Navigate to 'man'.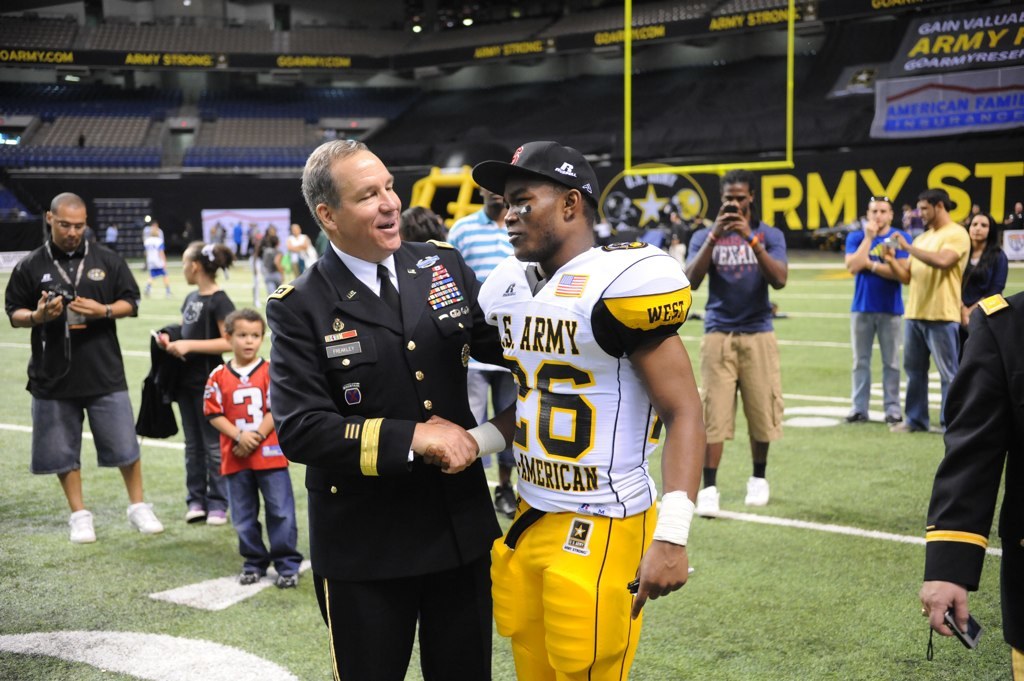
Navigation target: select_region(271, 139, 505, 680).
